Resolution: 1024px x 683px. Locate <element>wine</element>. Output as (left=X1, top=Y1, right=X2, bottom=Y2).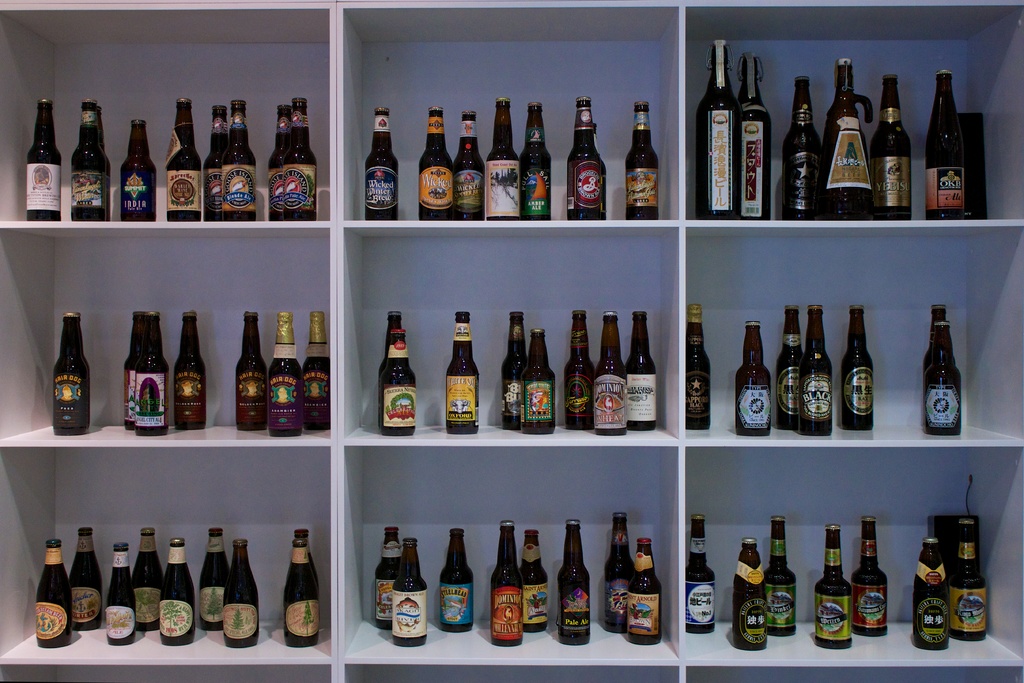
(left=837, top=303, right=868, bottom=432).
